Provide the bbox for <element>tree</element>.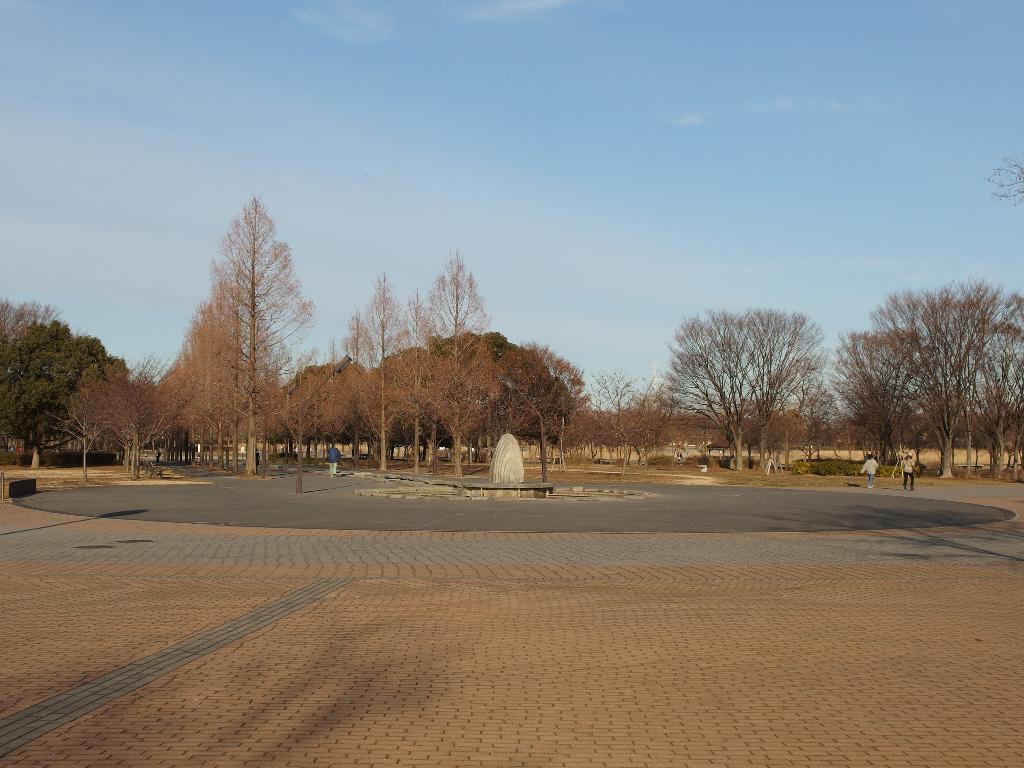
Rect(387, 294, 445, 475).
